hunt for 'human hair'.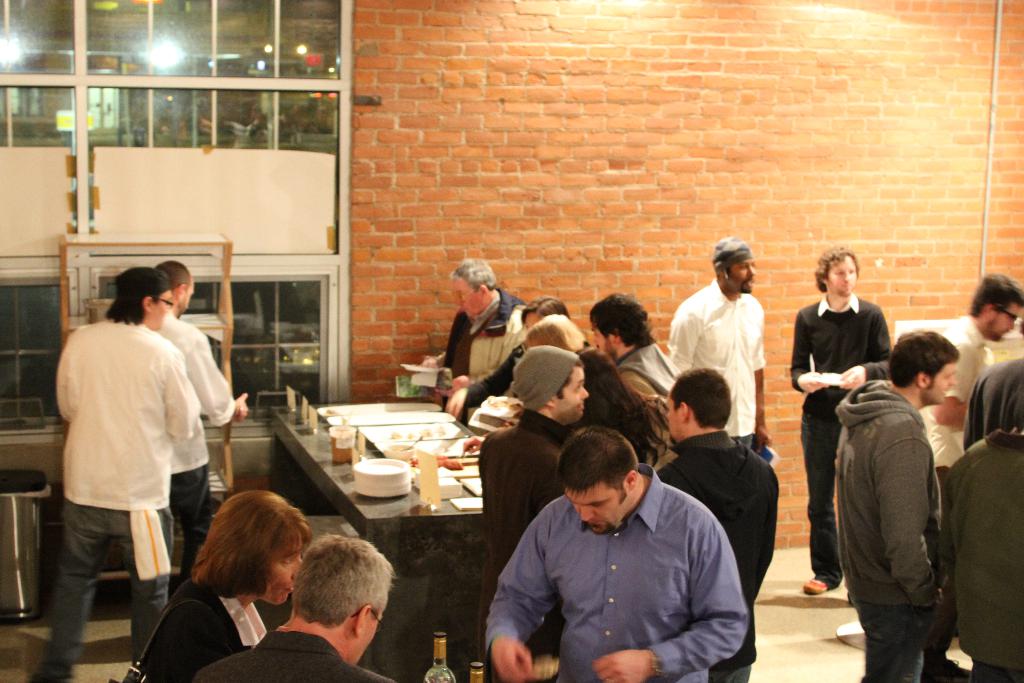
Hunted down at box(446, 256, 499, 291).
